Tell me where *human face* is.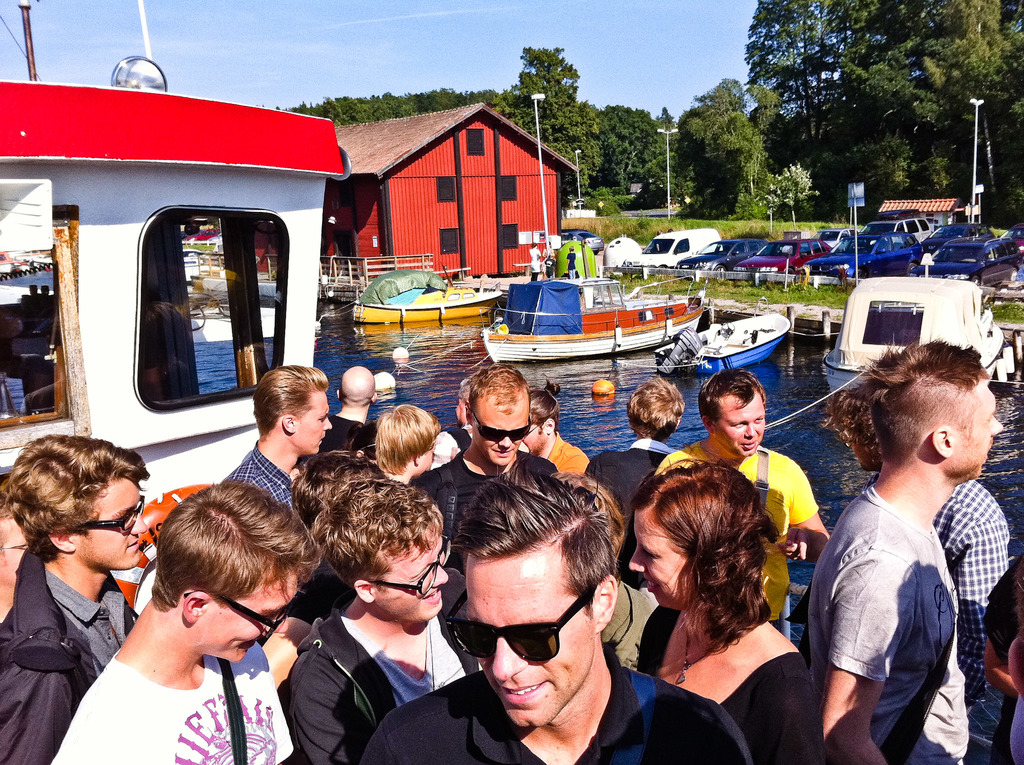
*human face* is at left=469, top=556, right=593, bottom=729.
